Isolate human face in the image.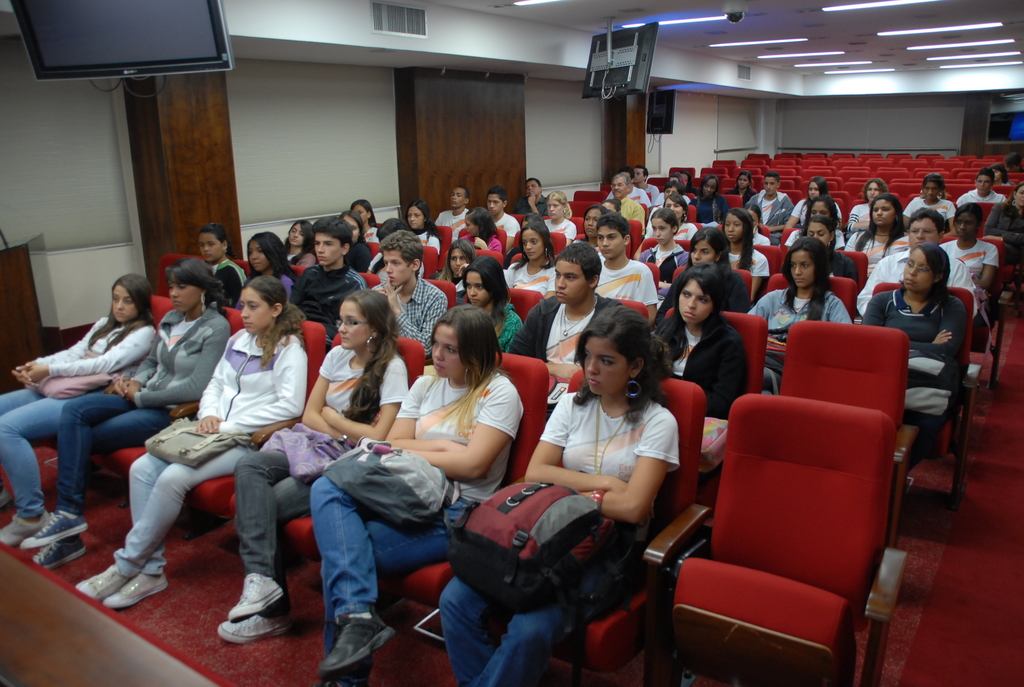
Isolated region: bbox=(248, 241, 267, 271).
